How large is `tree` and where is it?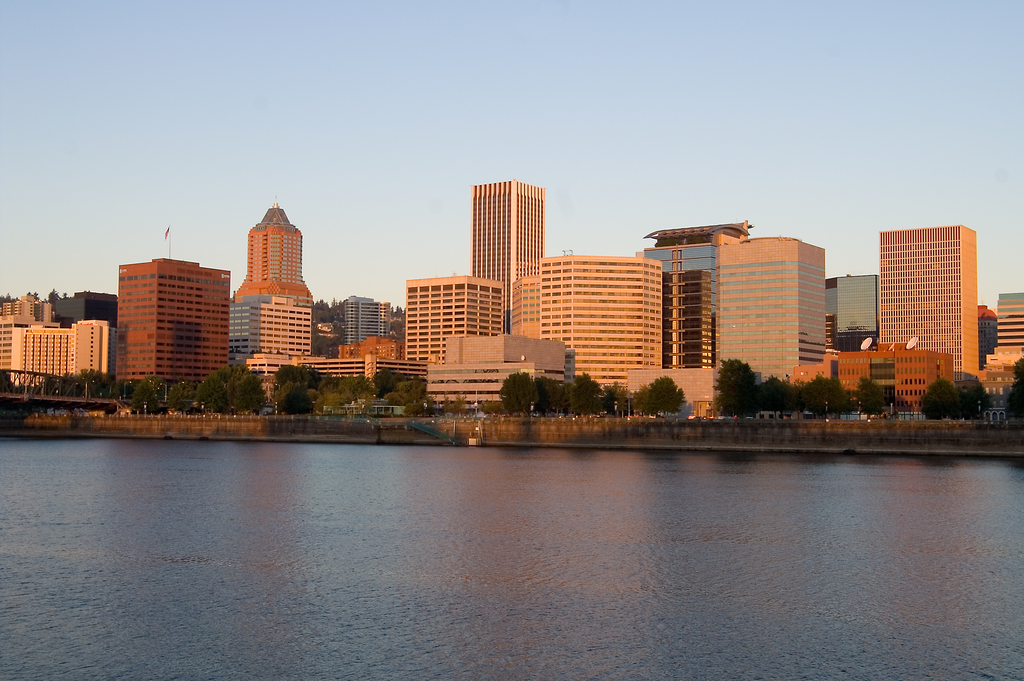
Bounding box: (left=573, top=371, right=605, bottom=409).
